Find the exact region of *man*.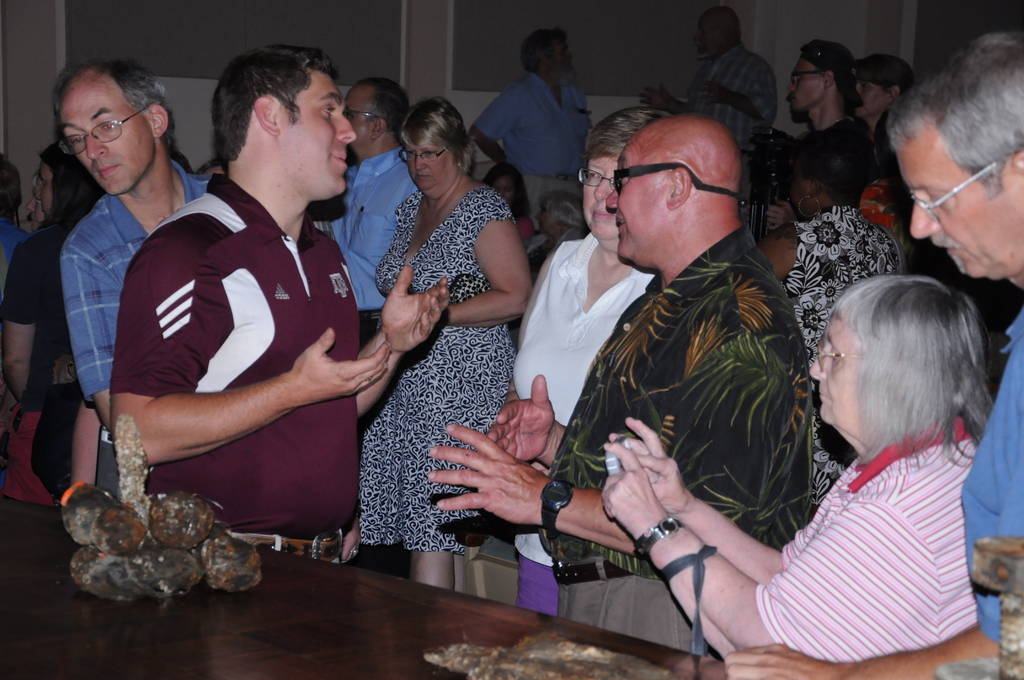
Exact region: [x1=724, y1=30, x2=1023, y2=679].
